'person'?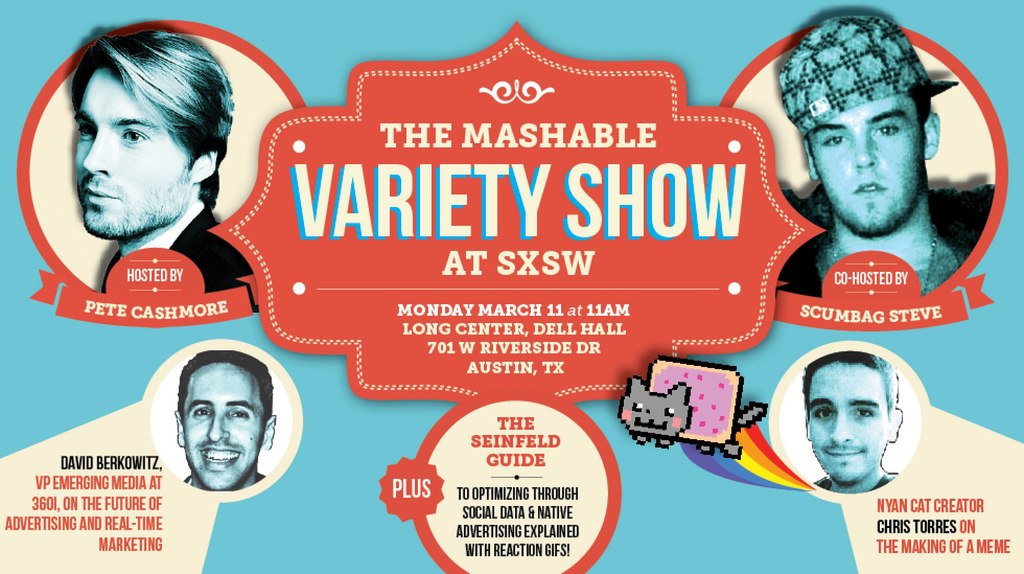
802 350 902 493
